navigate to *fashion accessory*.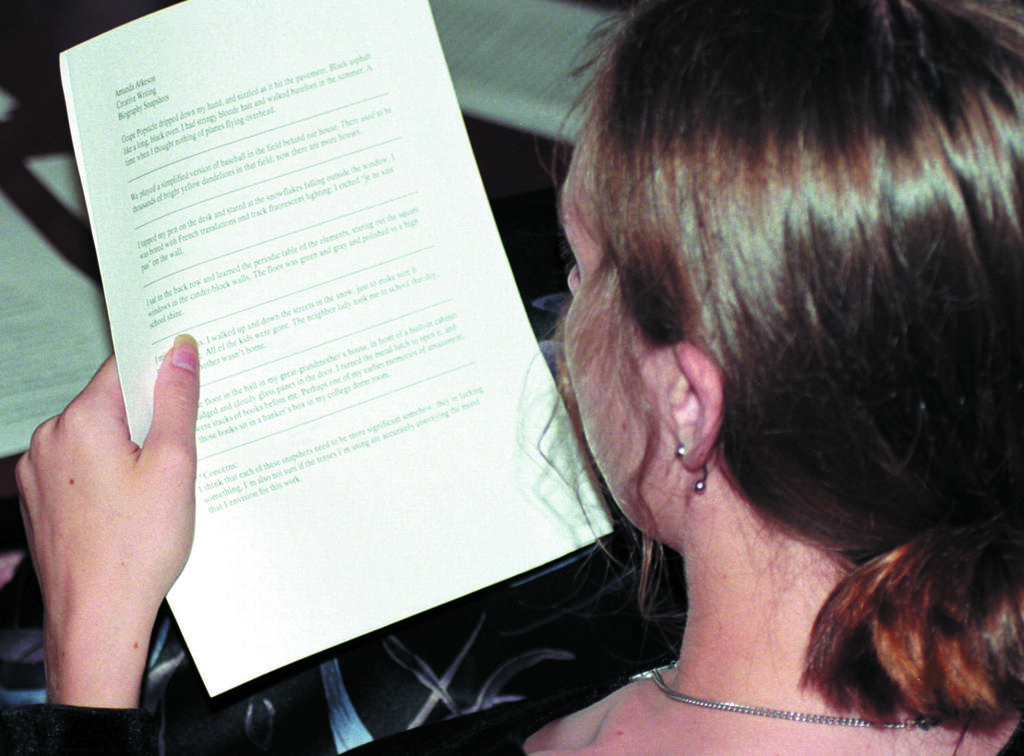
Navigation target: <box>627,663,929,730</box>.
